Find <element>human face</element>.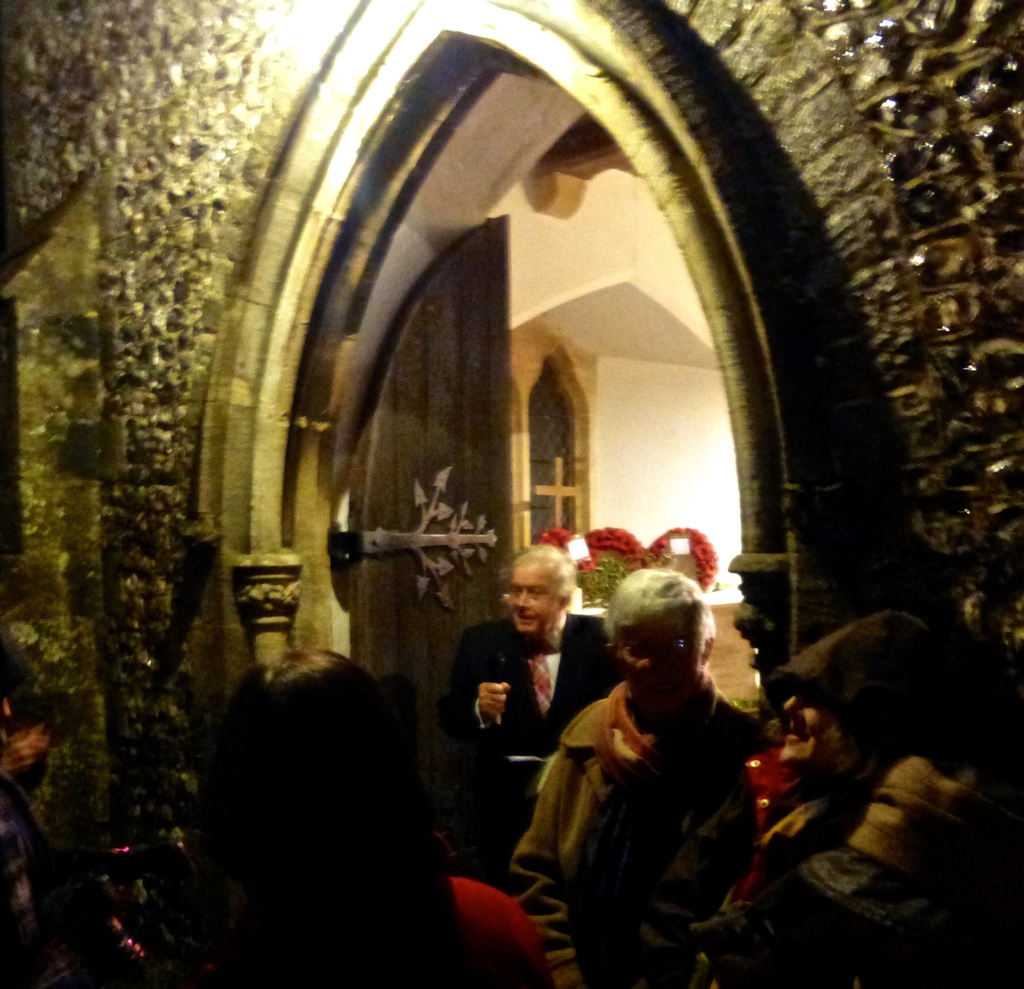
(781, 693, 836, 762).
